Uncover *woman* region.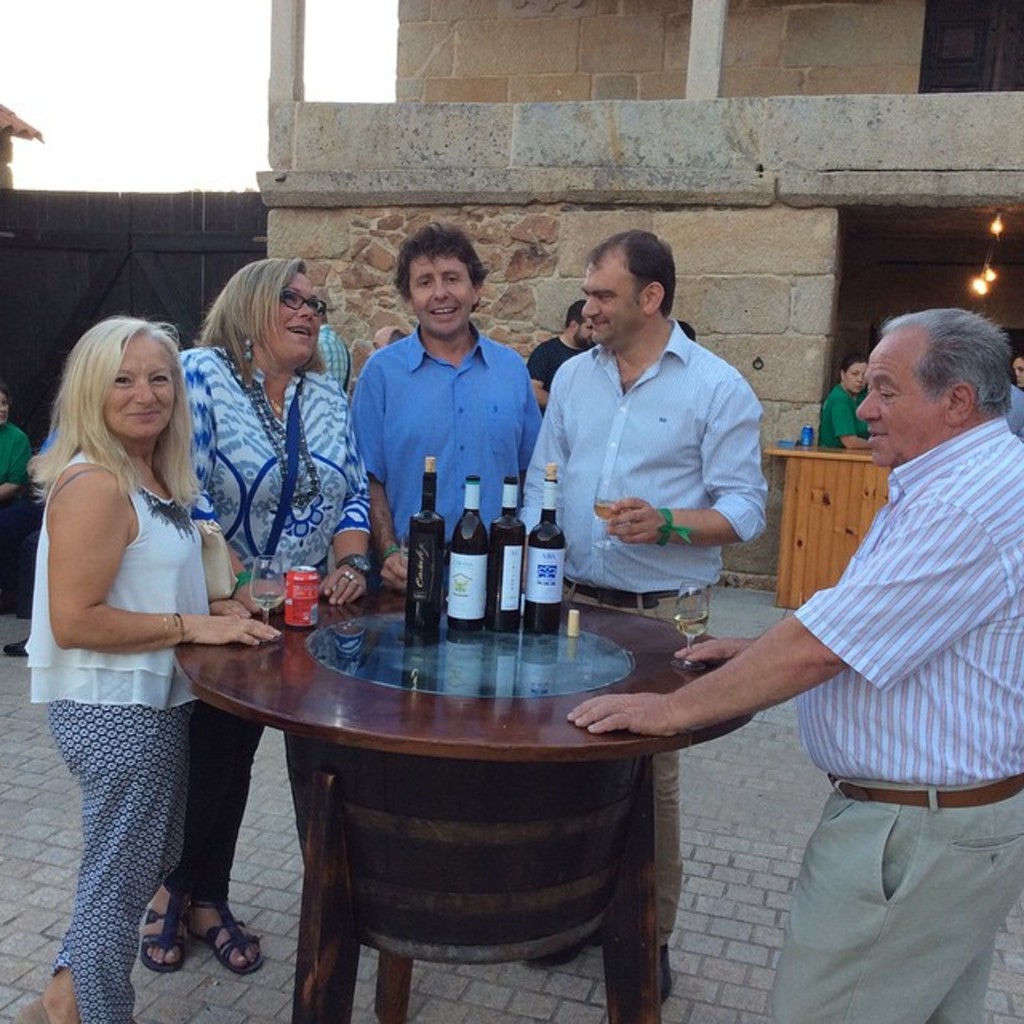
Uncovered: bbox=[138, 258, 368, 976].
